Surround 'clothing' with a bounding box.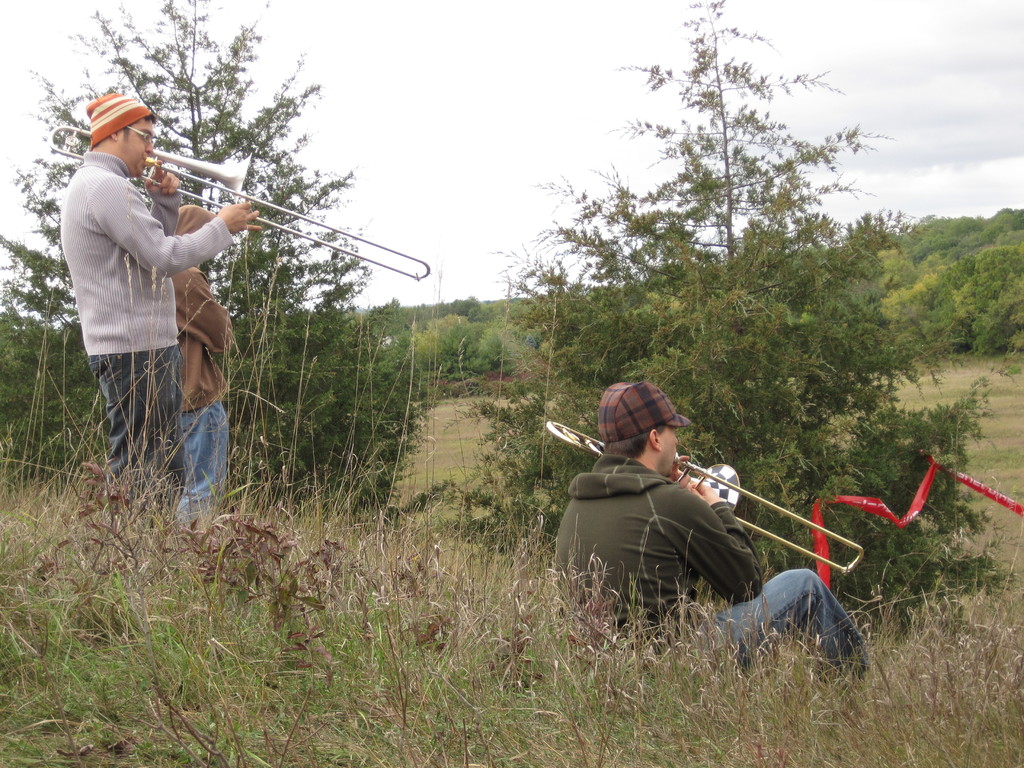
[65,115,238,485].
